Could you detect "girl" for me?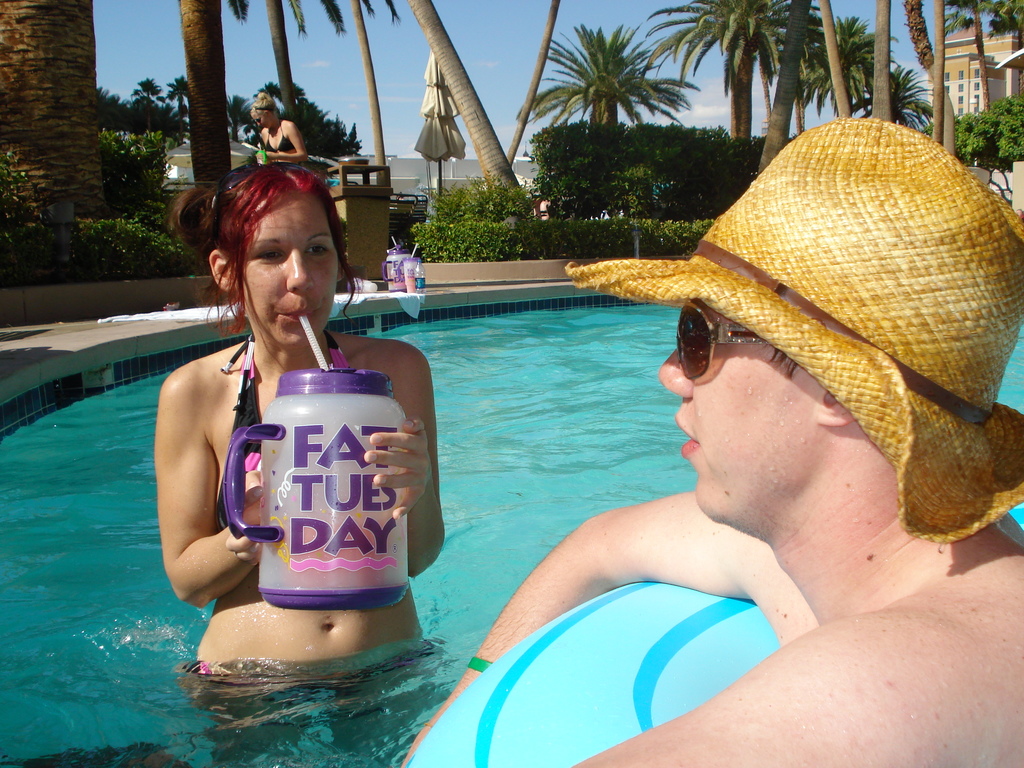
Detection result: bbox=[154, 163, 445, 657].
